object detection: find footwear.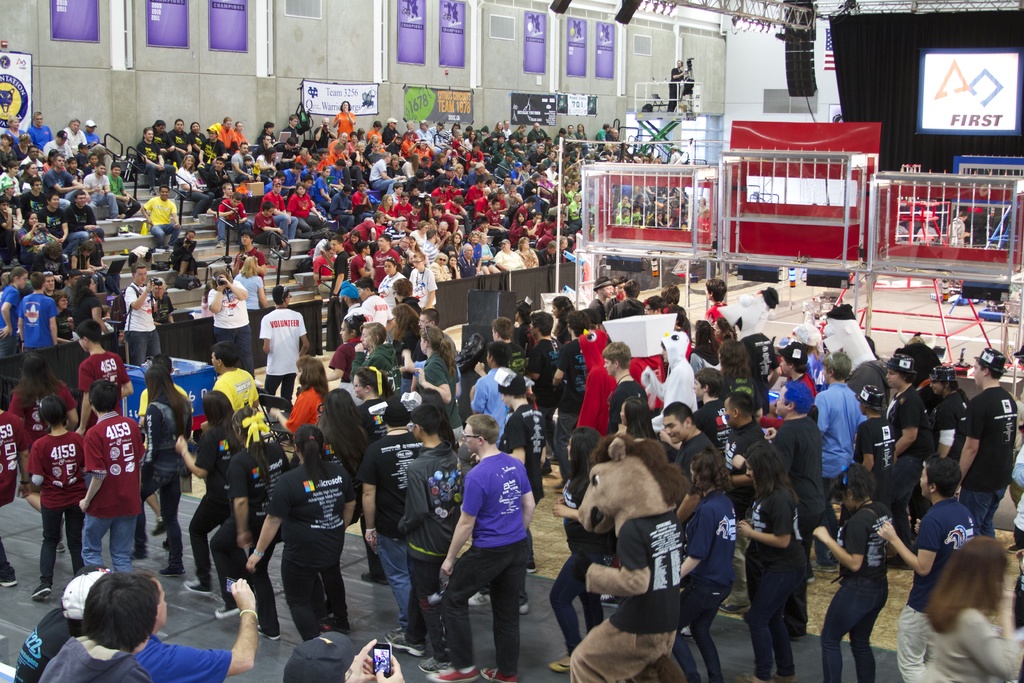
bbox(181, 577, 218, 594).
